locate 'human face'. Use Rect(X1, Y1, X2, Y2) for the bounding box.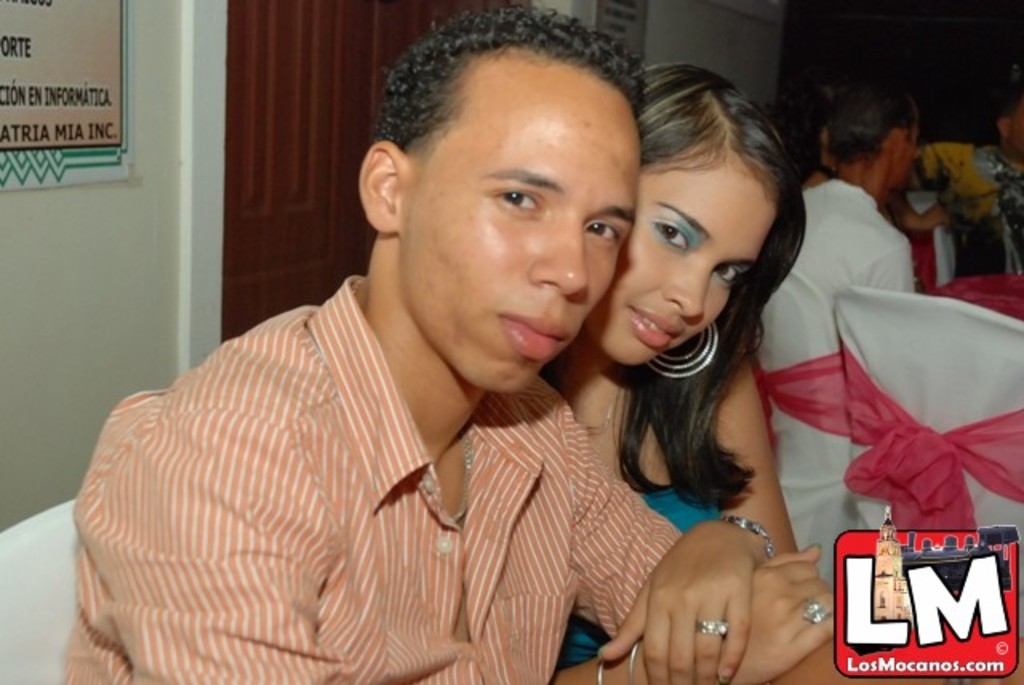
Rect(402, 53, 643, 397).
